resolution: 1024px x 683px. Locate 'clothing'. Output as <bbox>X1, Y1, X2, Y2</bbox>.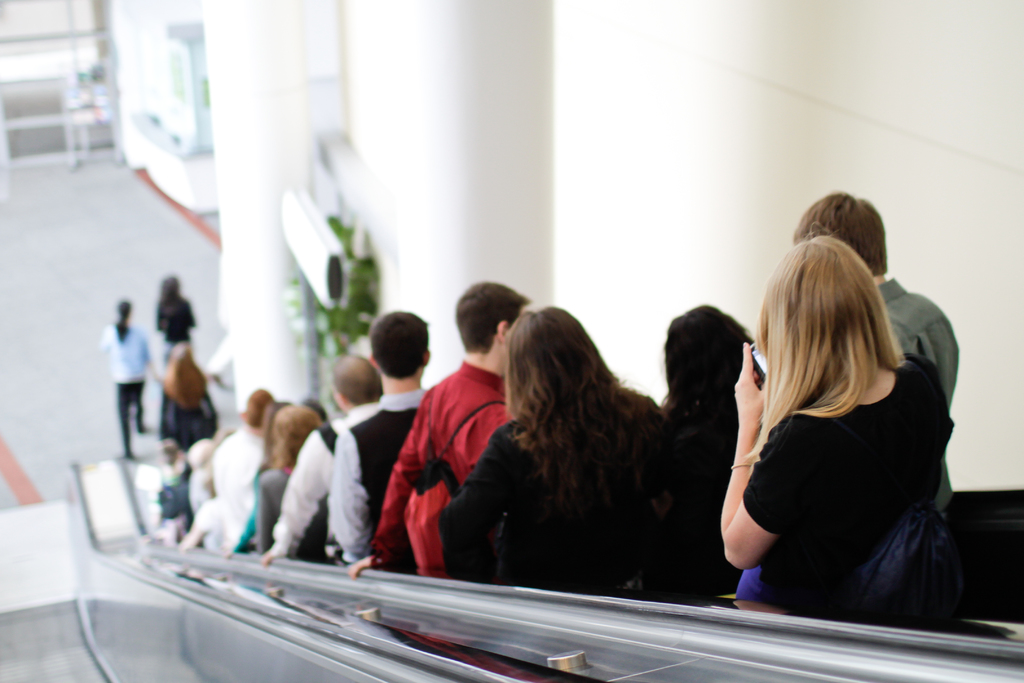
<bbox>875, 274, 970, 514</bbox>.
